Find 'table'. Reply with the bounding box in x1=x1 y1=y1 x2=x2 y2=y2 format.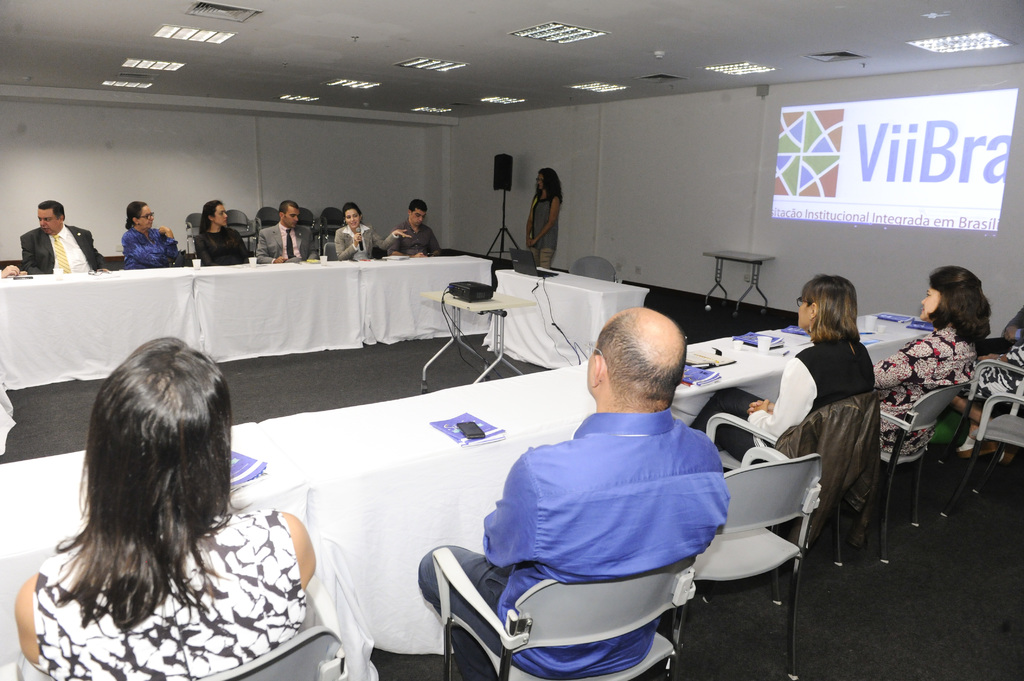
x1=676 y1=301 x2=948 y2=442.
